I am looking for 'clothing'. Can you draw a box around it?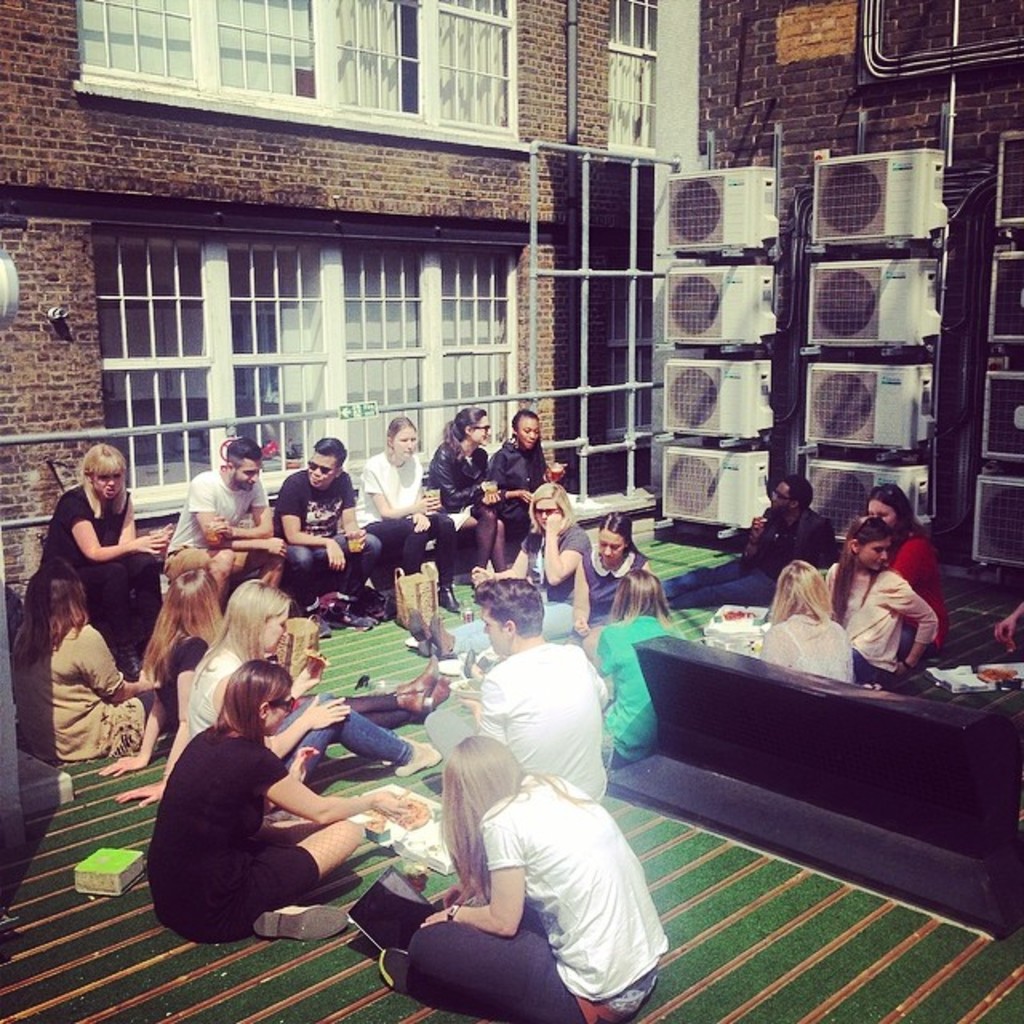
Sure, the bounding box is l=149, t=459, r=274, b=565.
